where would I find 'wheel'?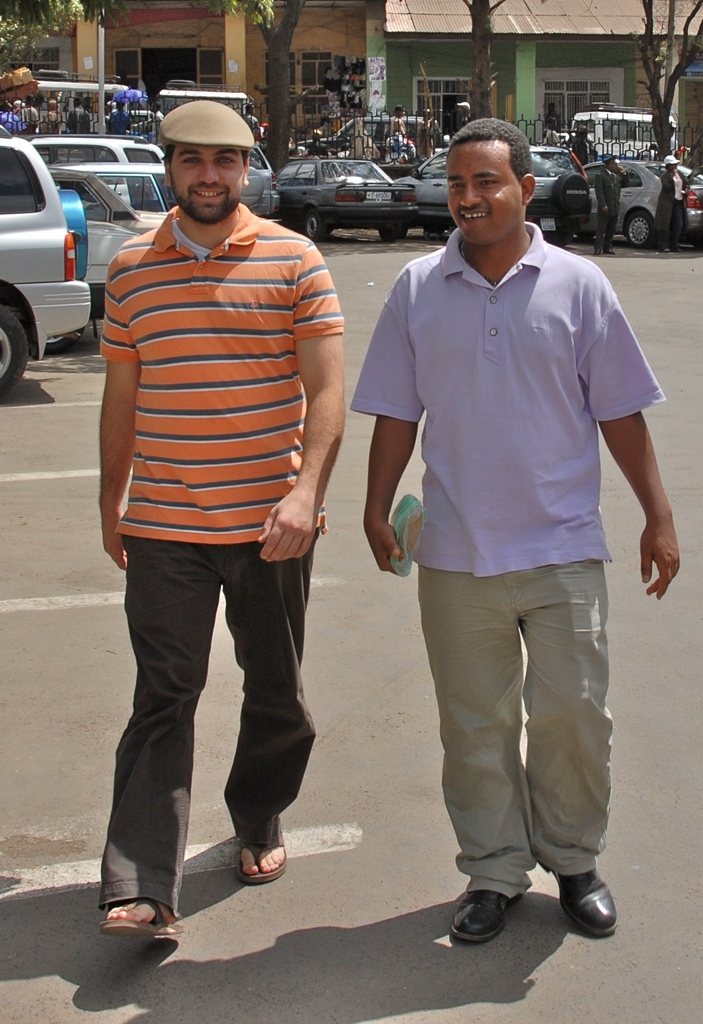
At (296, 204, 330, 250).
